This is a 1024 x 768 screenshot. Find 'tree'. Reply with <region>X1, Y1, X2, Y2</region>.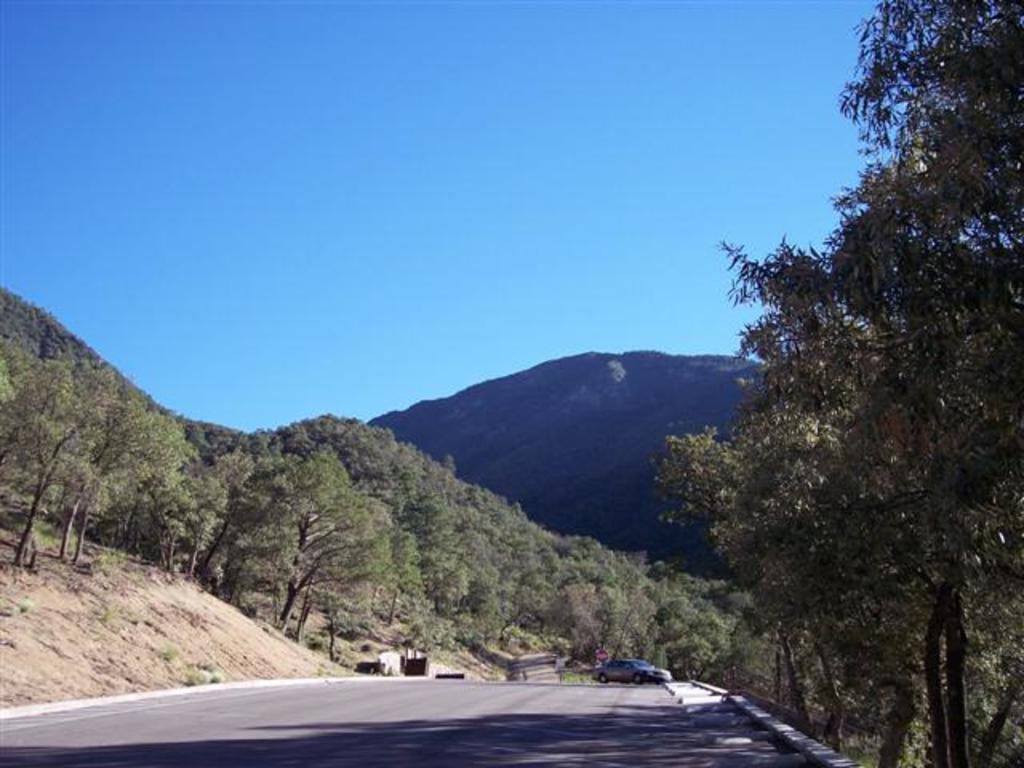
<region>0, 330, 62, 573</region>.
